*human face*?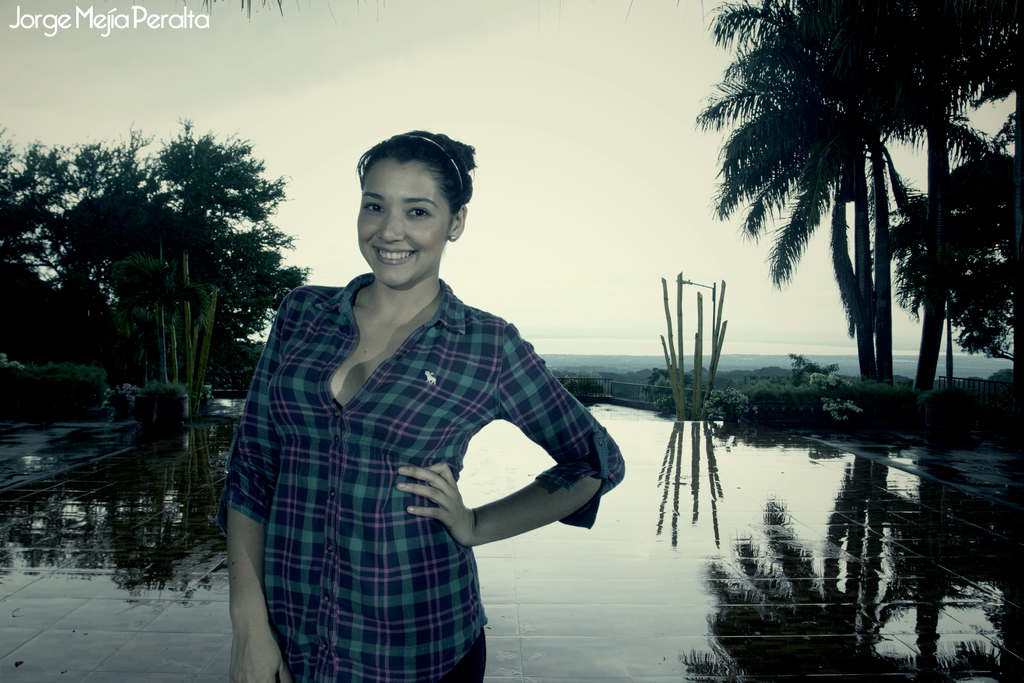
select_region(358, 163, 455, 286)
